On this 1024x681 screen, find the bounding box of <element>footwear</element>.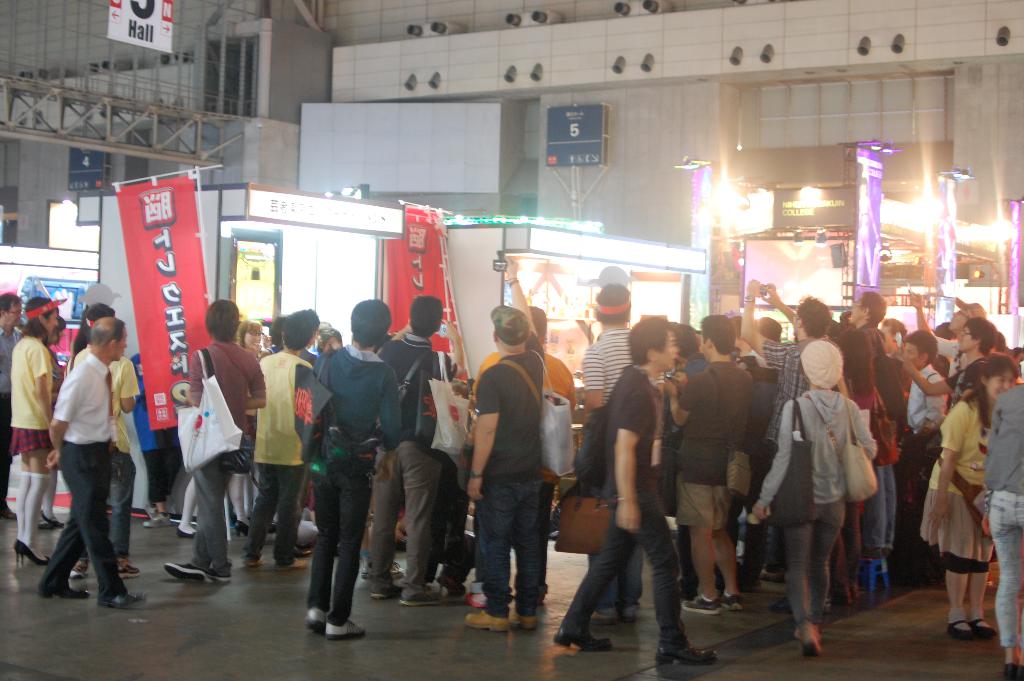
Bounding box: <box>118,554,141,579</box>.
